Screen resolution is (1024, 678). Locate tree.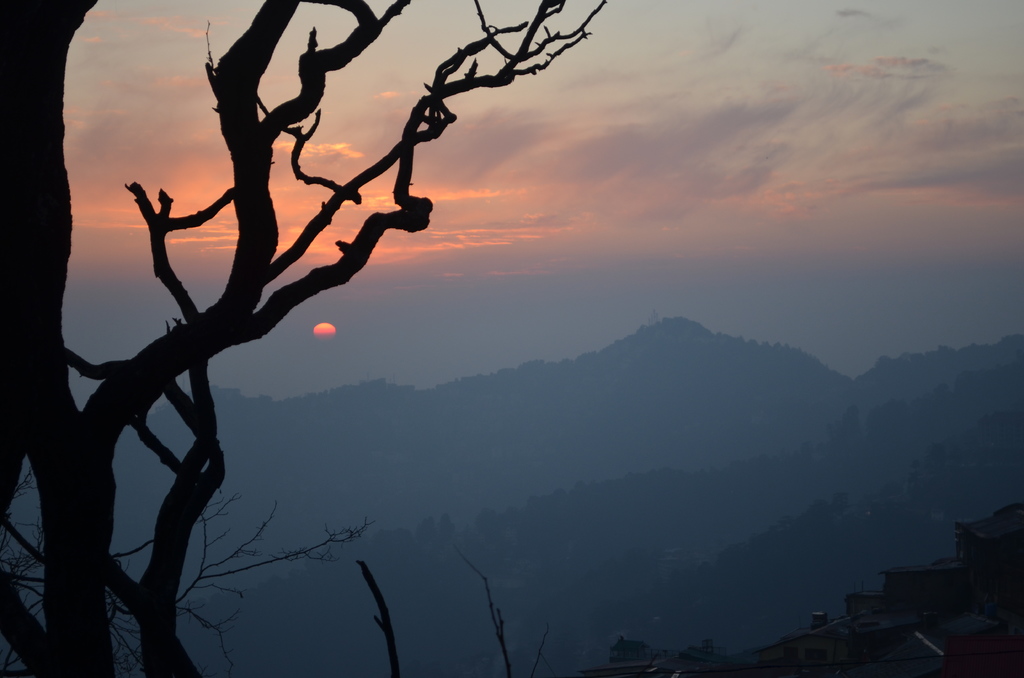
4, 6, 665, 591.
